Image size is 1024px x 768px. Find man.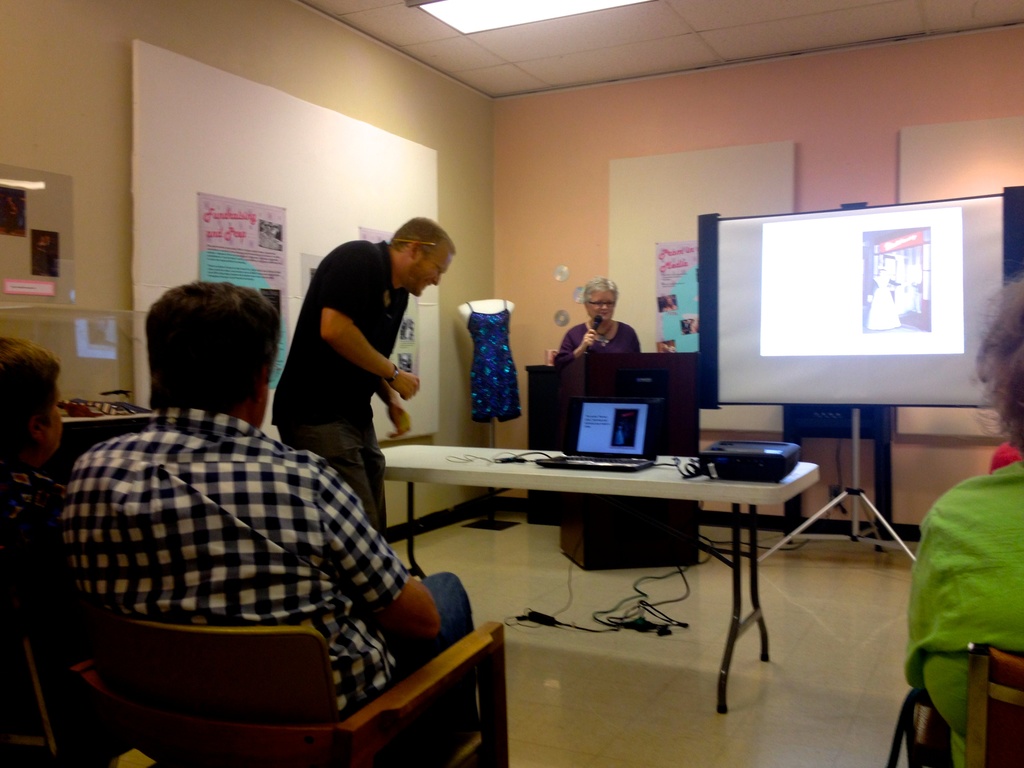
x1=275 y1=213 x2=456 y2=529.
